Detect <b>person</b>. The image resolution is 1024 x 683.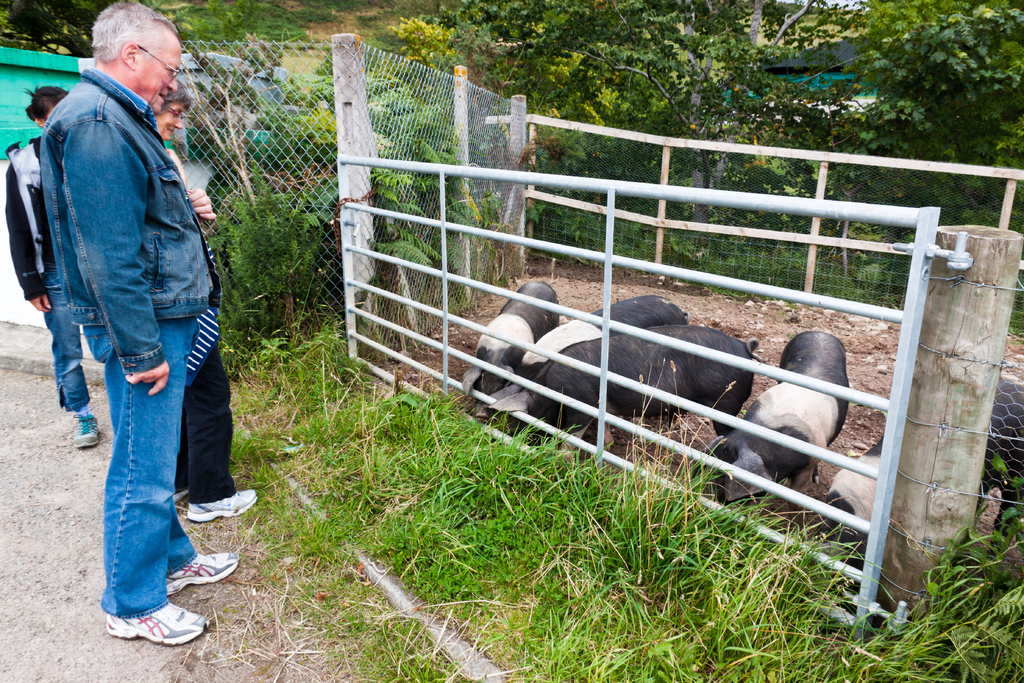
<region>6, 84, 87, 461</region>.
